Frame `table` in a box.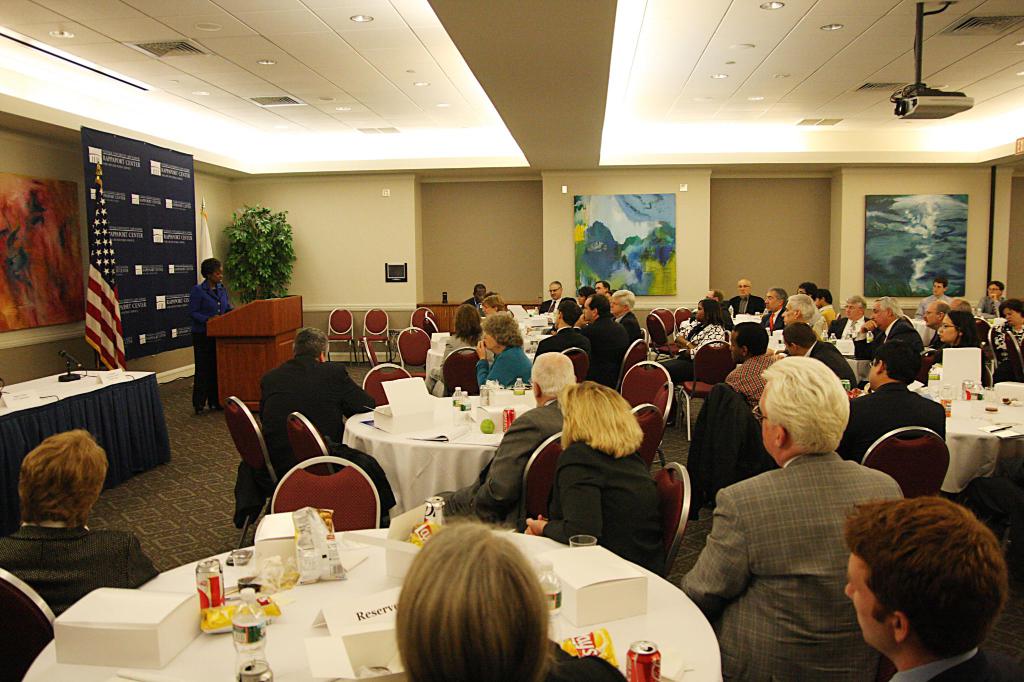
(856, 383, 1023, 490).
